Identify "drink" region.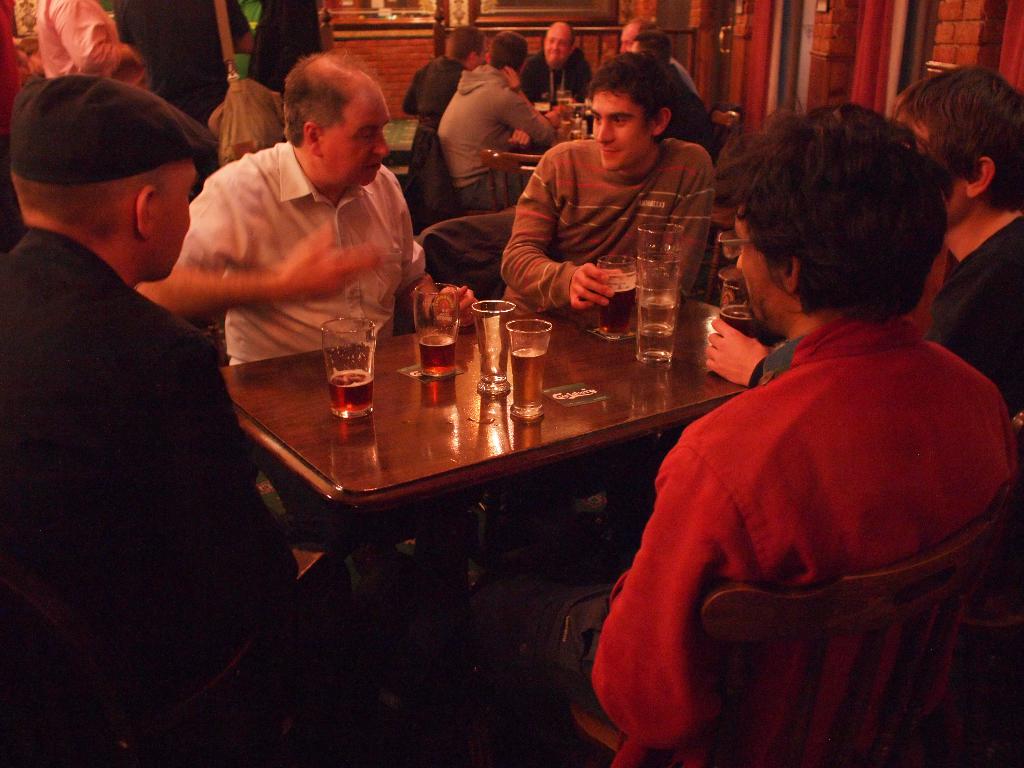
Region: <bbox>476, 303, 511, 396</bbox>.
